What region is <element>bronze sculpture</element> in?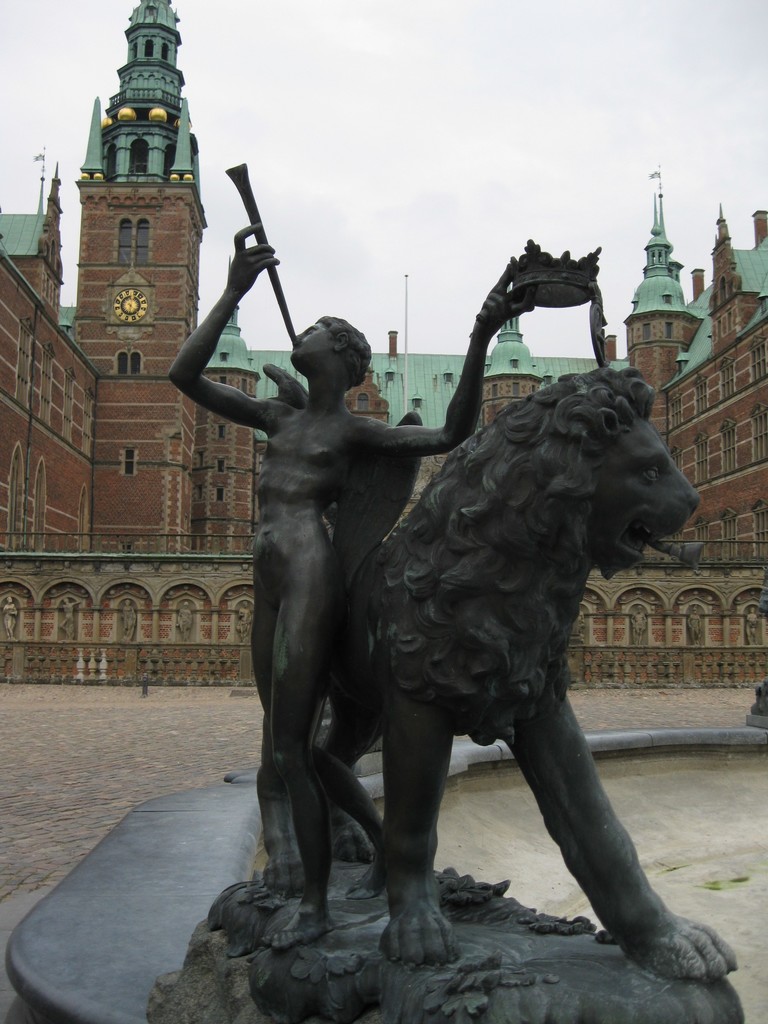
(x1=236, y1=264, x2=709, y2=957).
